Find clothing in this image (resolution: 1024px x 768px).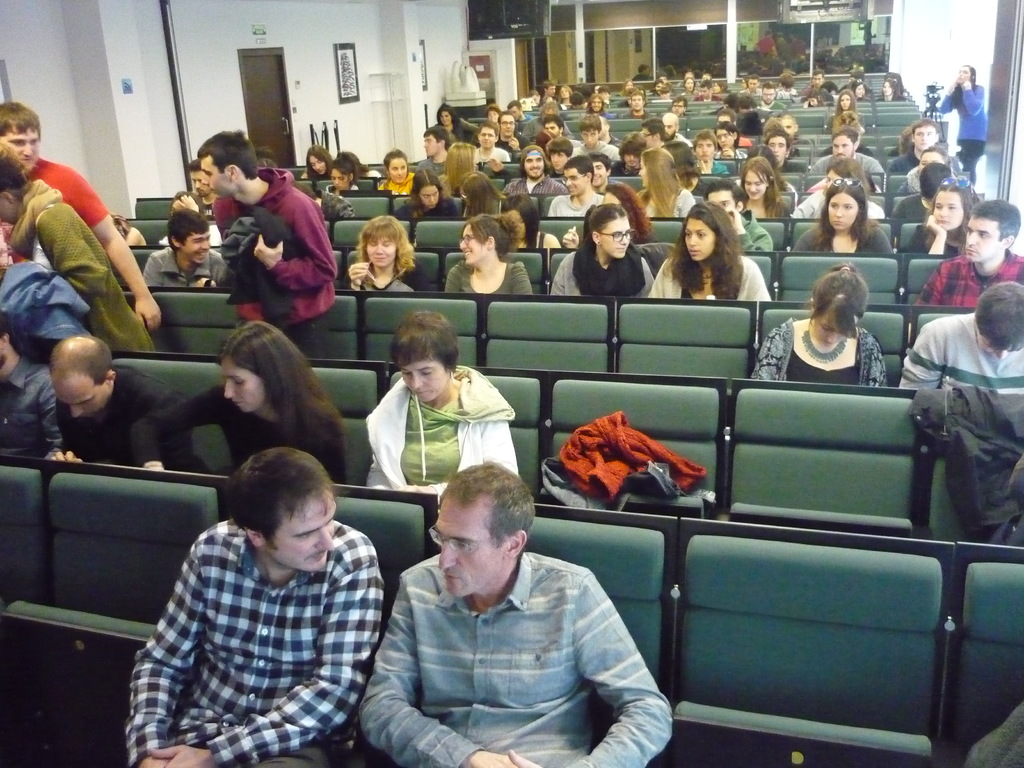
{"left": 942, "top": 78, "right": 987, "bottom": 177}.
